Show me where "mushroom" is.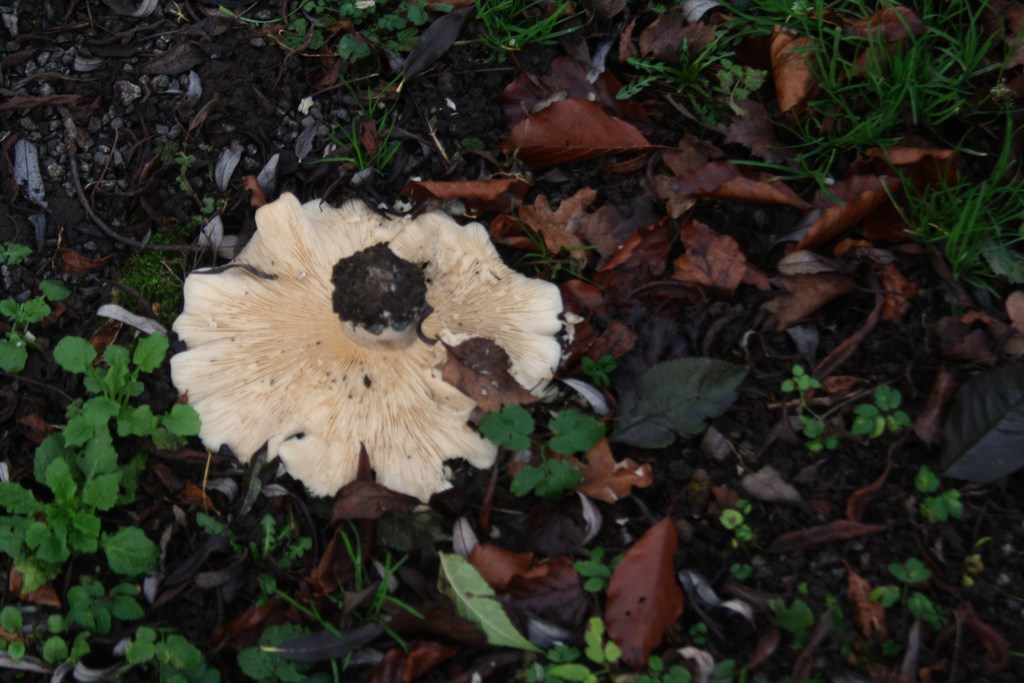
"mushroom" is at BBox(197, 169, 531, 538).
